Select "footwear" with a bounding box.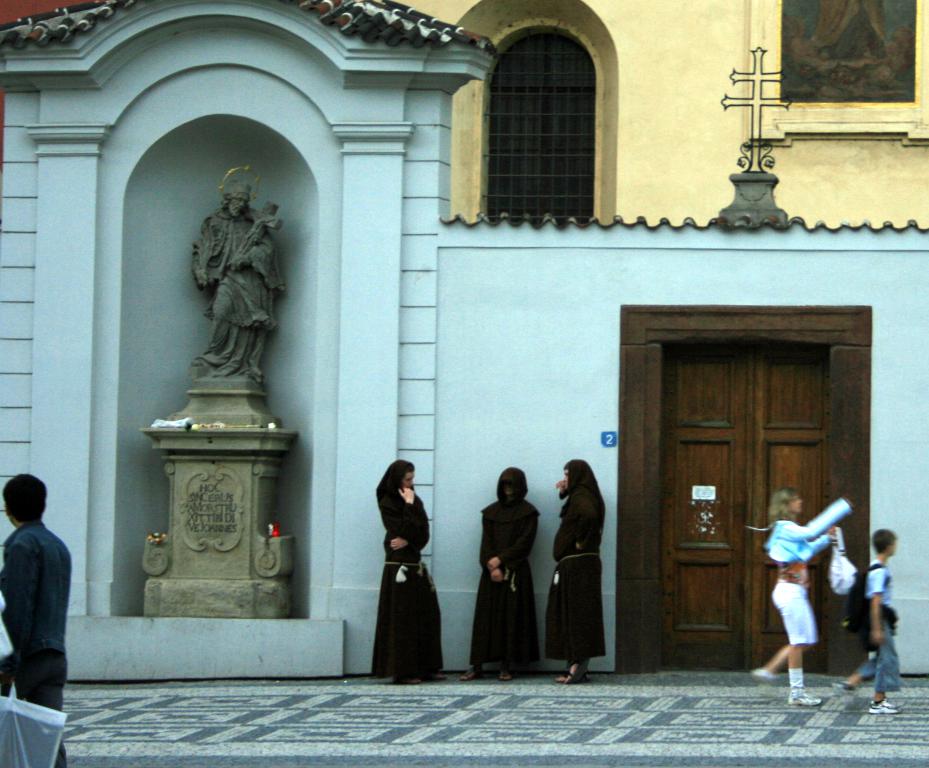
detection(750, 666, 784, 678).
